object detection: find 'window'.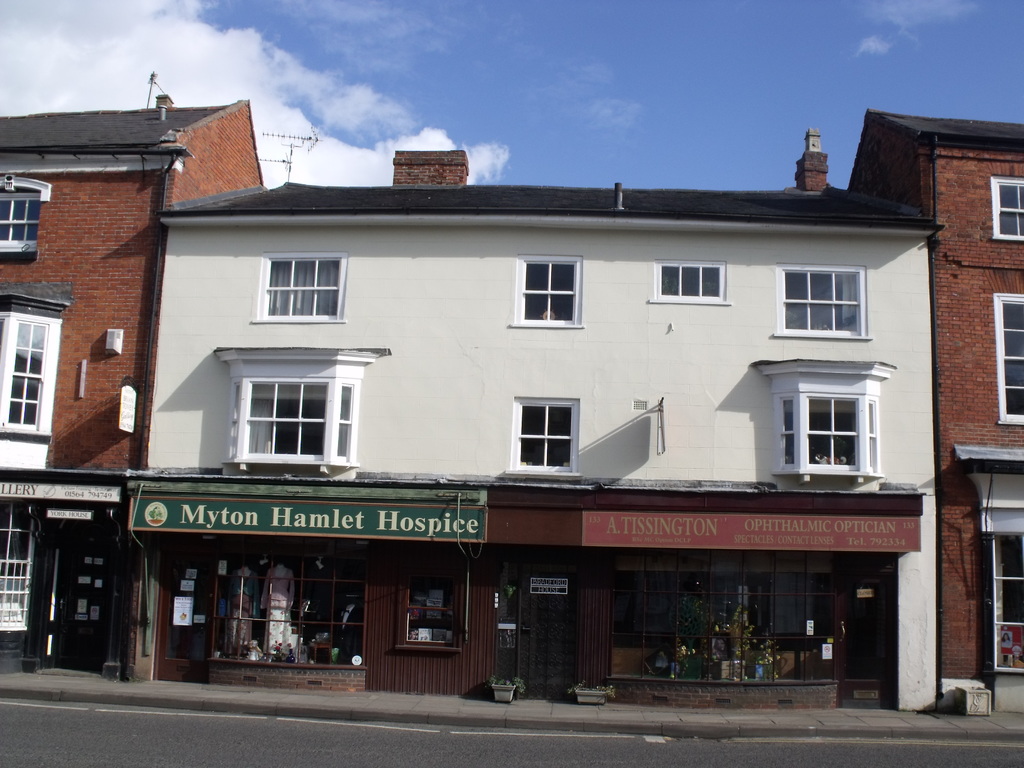
l=223, t=371, r=355, b=465.
